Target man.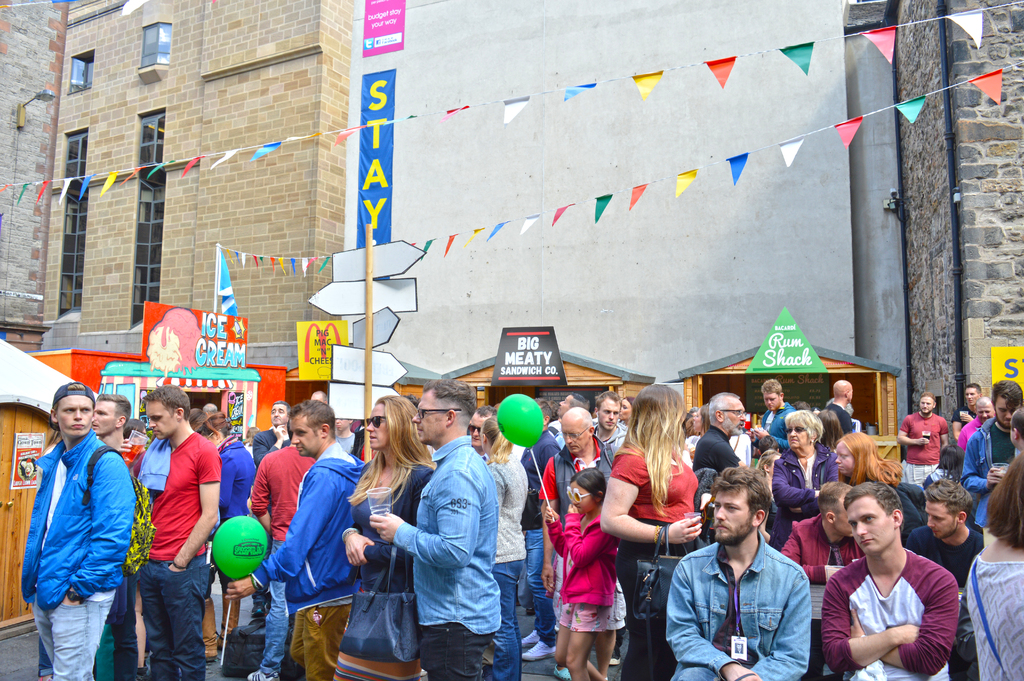
Target region: <box>950,381,982,440</box>.
